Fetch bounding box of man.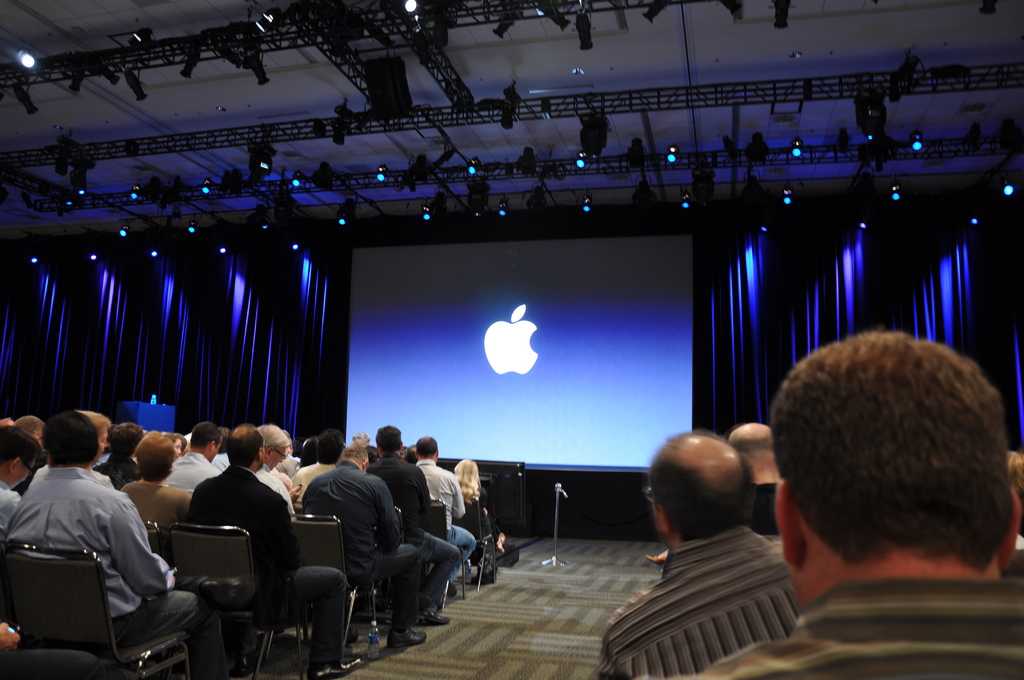
Bbox: left=3, top=328, right=527, bottom=665.
